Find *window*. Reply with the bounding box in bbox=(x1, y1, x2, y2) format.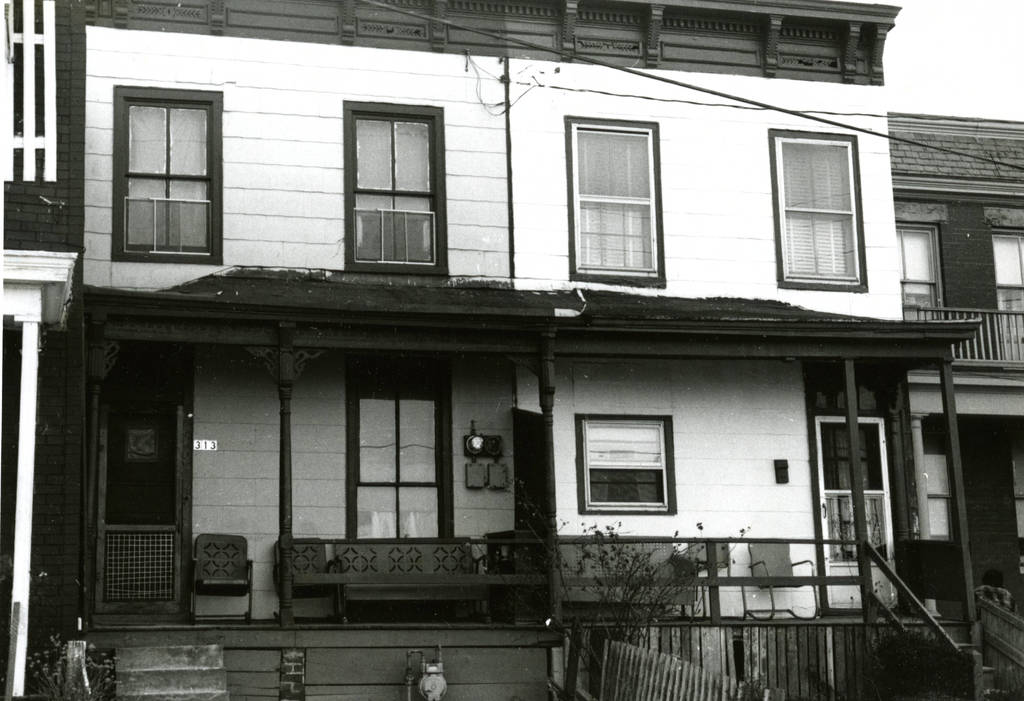
bbox=(102, 80, 238, 264).
